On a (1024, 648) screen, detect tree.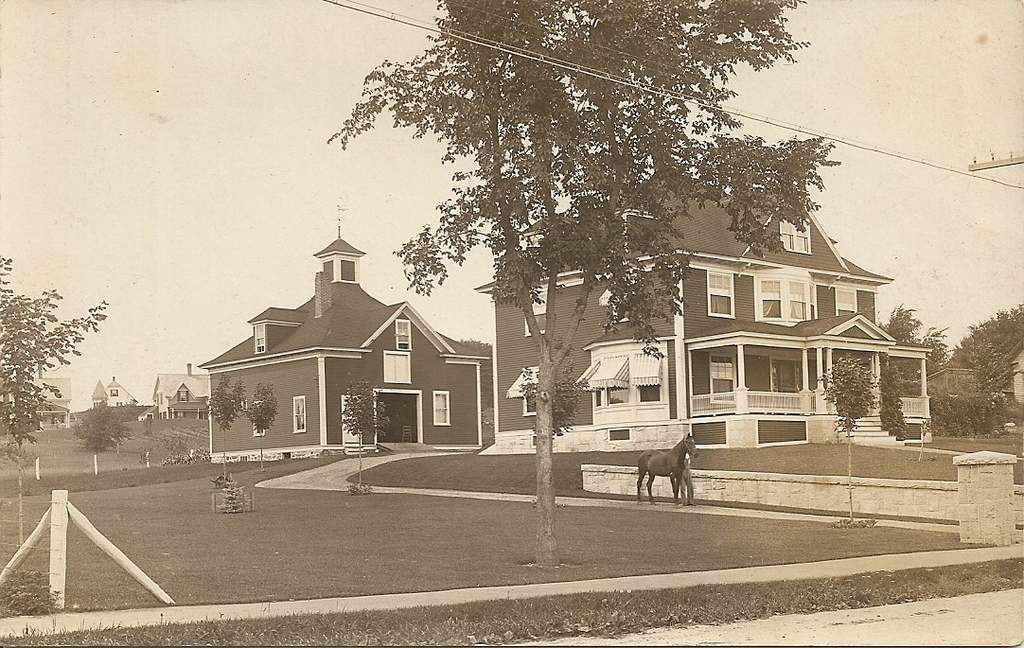
pyautogui.locateOnScreen(204, 385, 235, 473).
